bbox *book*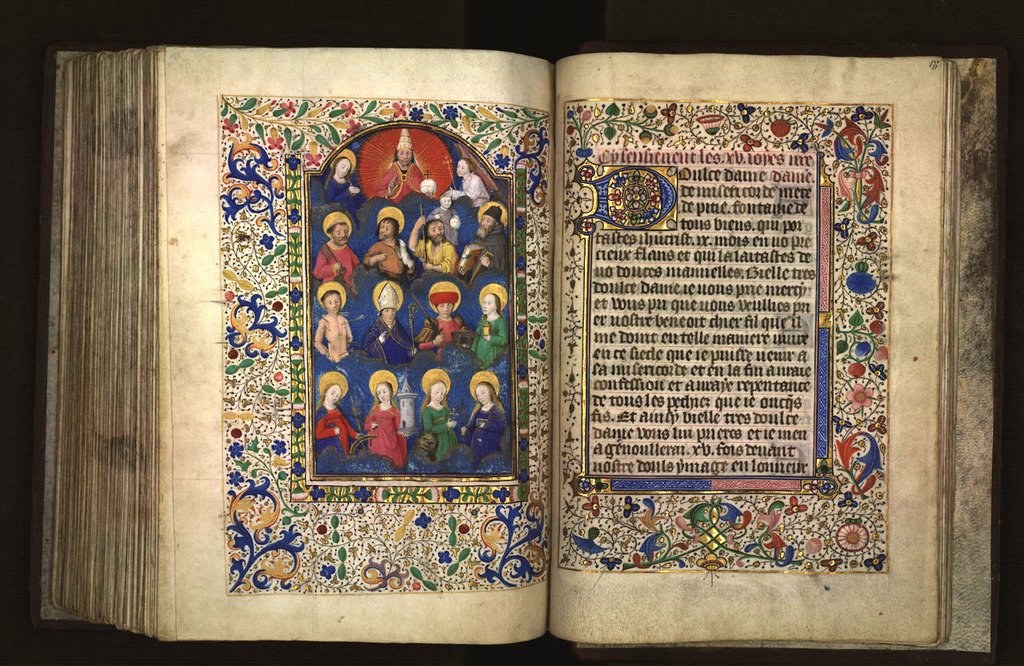
23,42,1008,658
